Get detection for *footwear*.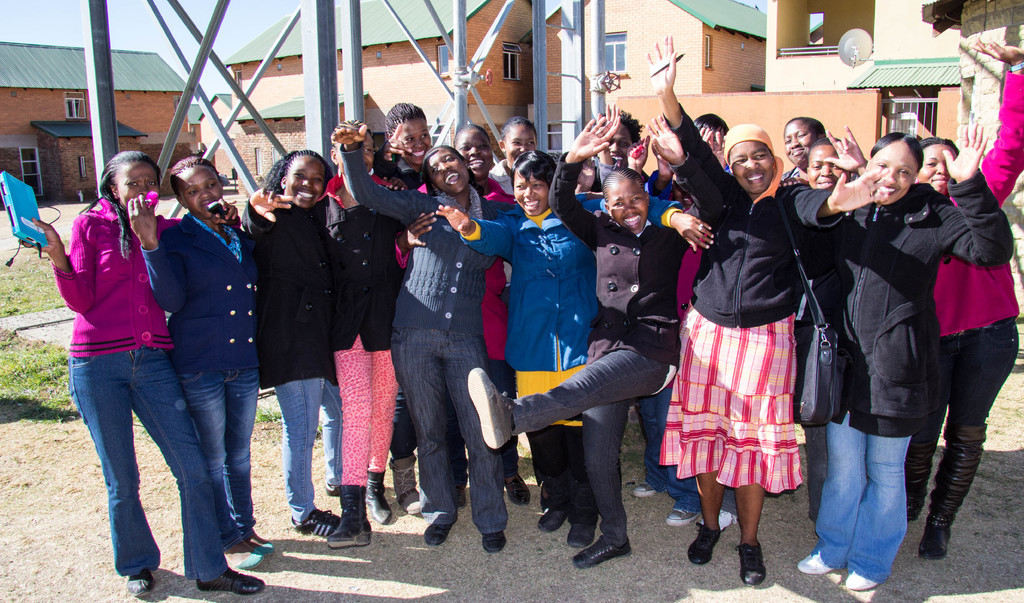
Detection: bbox=(125, 572, 158, 601).
